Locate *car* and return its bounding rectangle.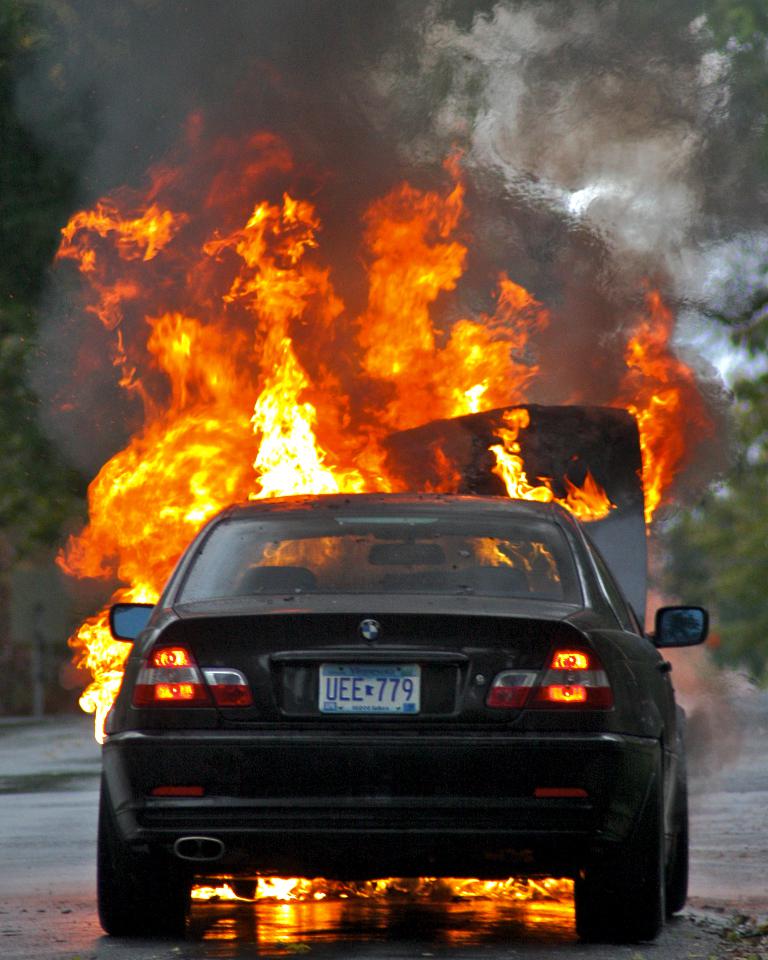
97:491:710:944.
